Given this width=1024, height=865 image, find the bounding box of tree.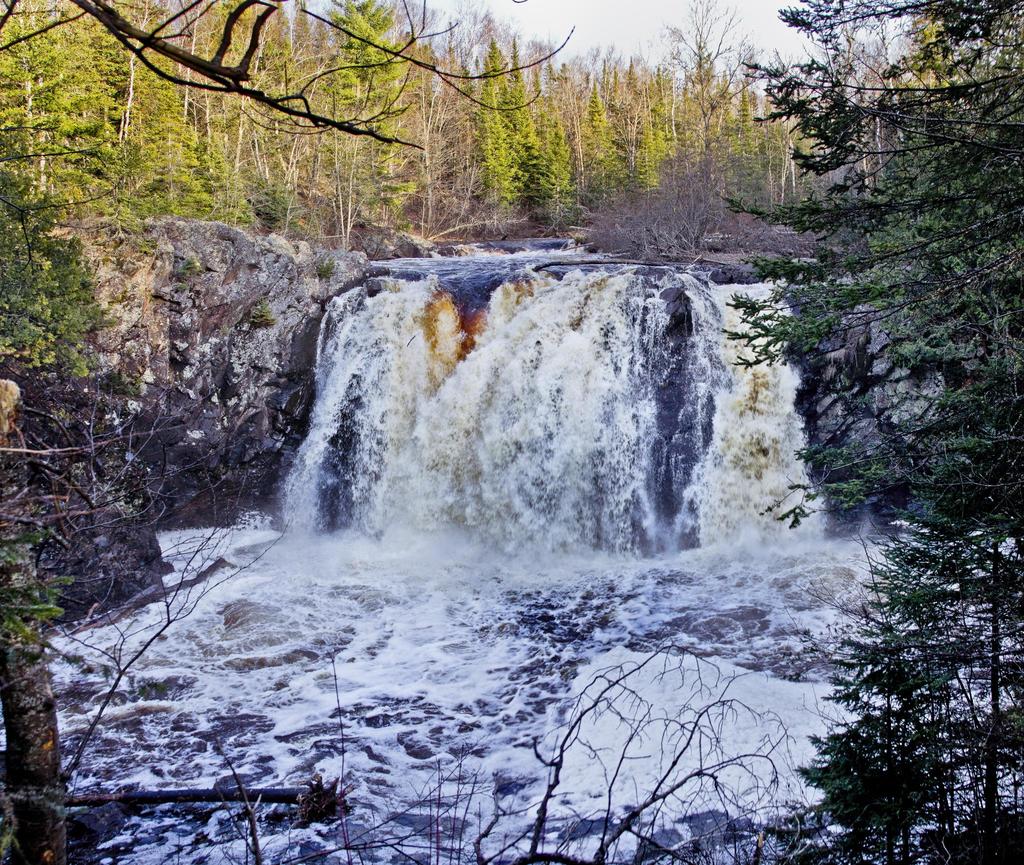
[724,0,1023,864].
